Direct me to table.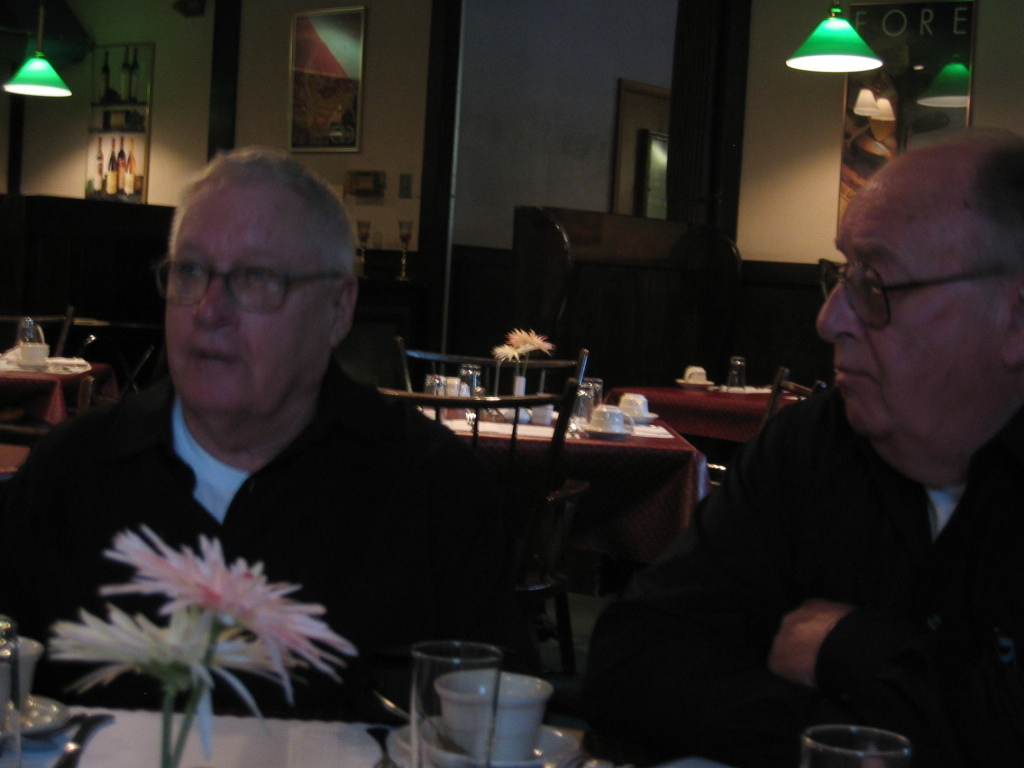
Direction: rect(603, 351, 832, 501).
